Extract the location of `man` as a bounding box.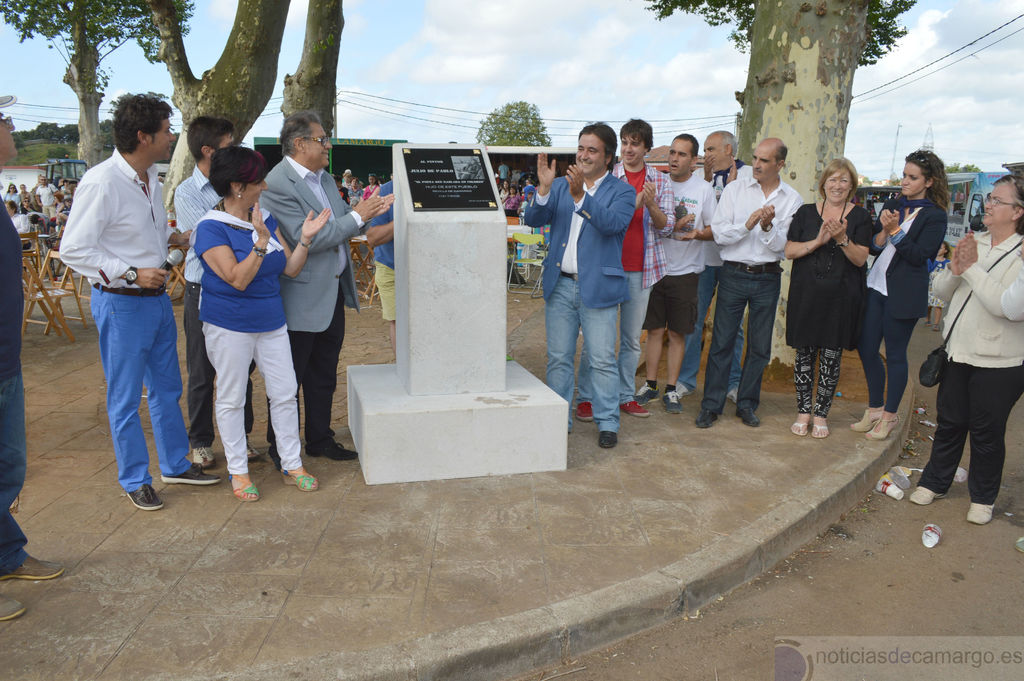
{"x1": 518, "y1": 120, "x2": 624, "y2": 453}.
